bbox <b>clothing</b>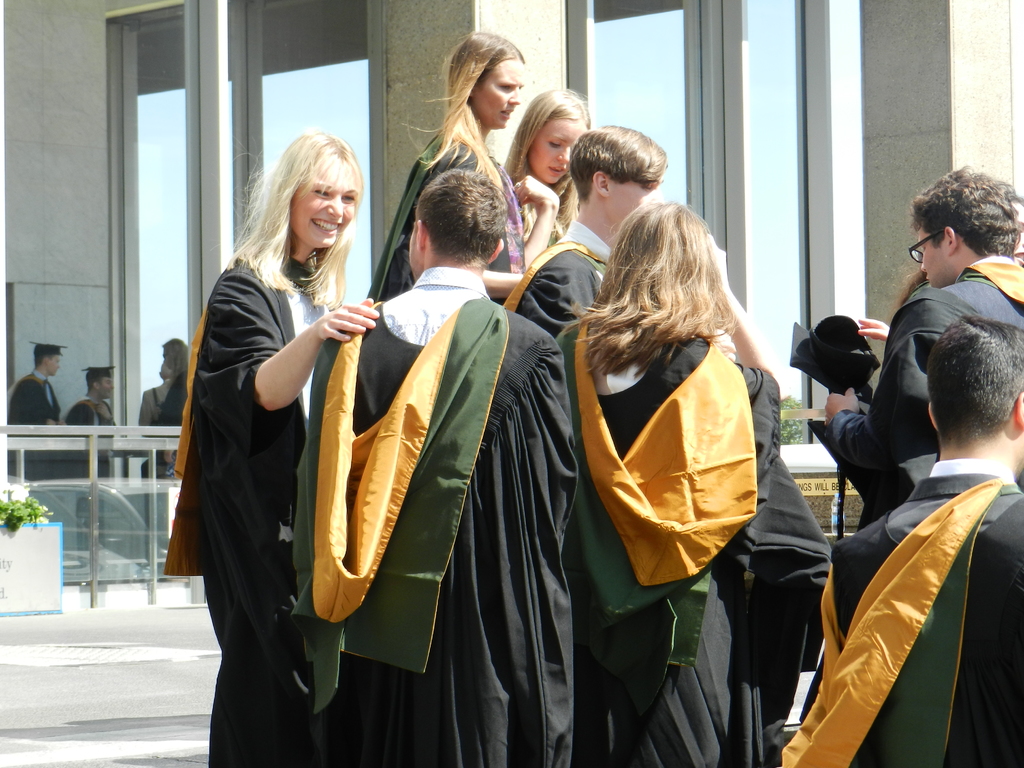
(left=831, top=256, right=1023, bottom=498)
